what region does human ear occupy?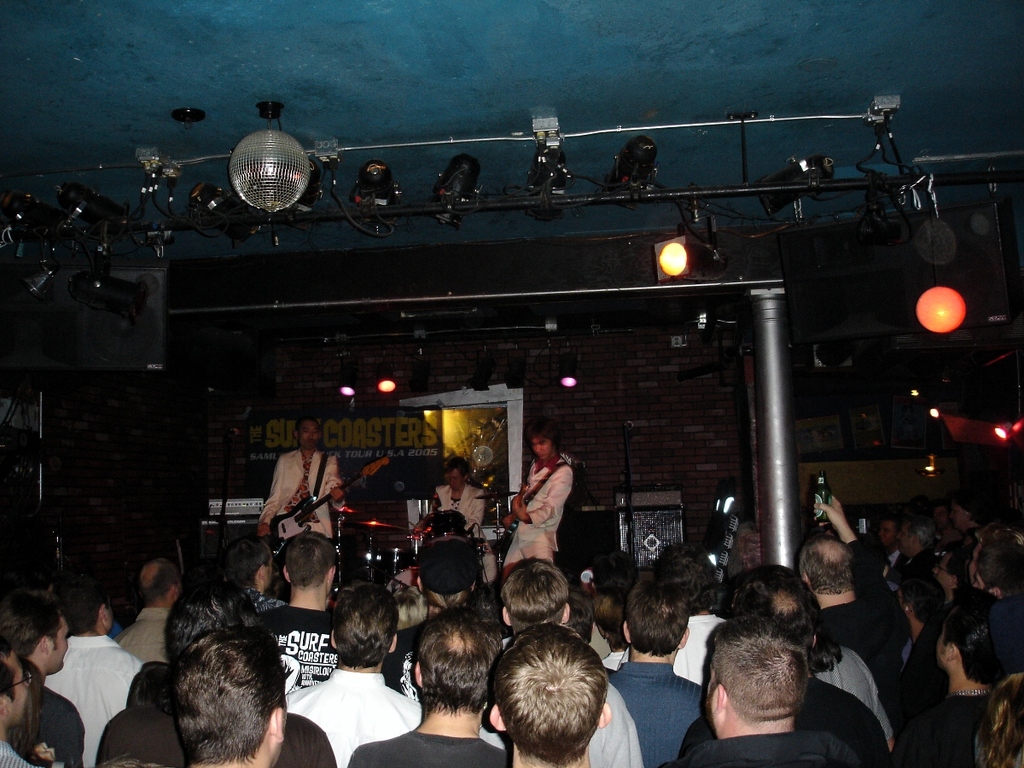
select_region(416, 661, 425, 687).
